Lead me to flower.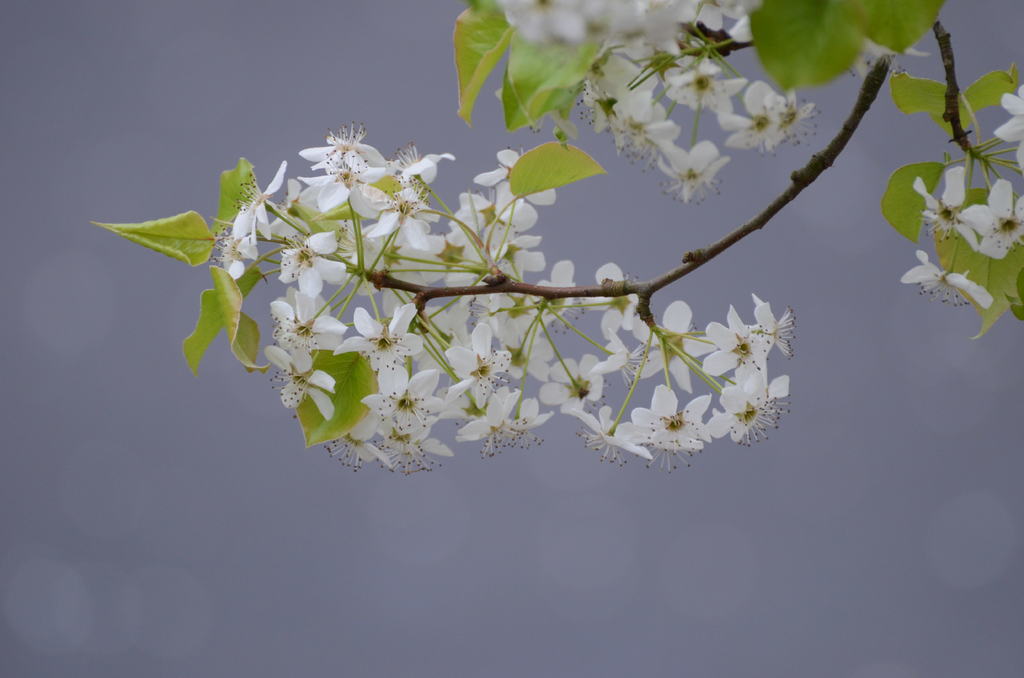
Lead to region(915, 162, 995, 242).
